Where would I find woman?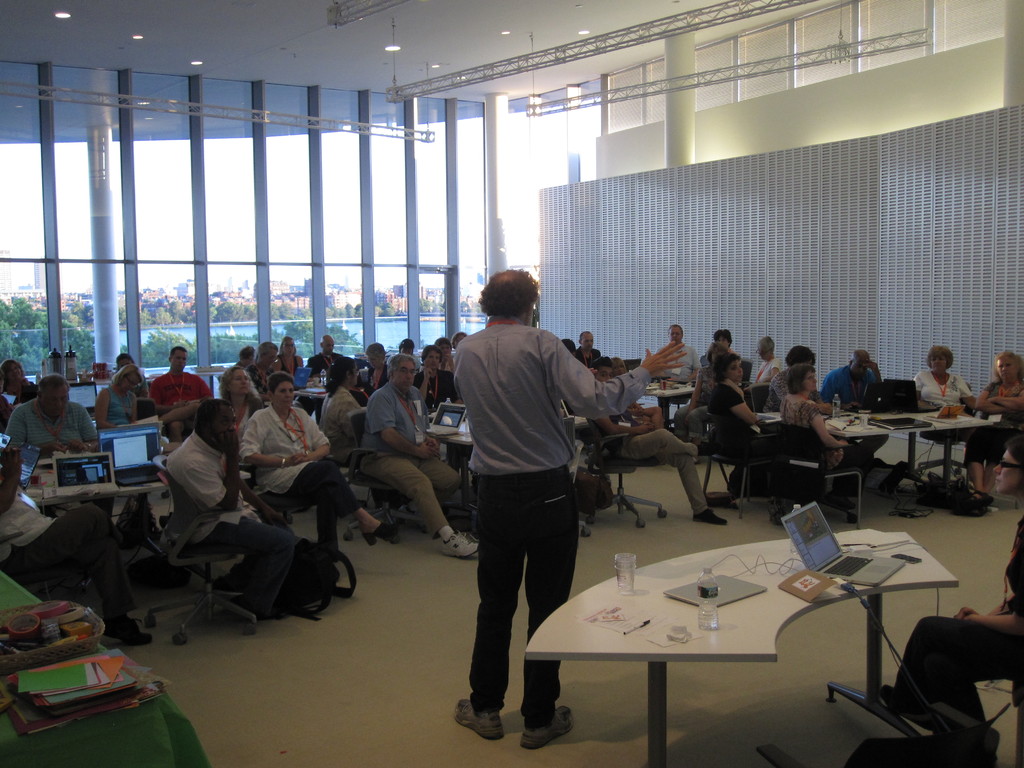
At bbox=(705, 349, 778, 493).
